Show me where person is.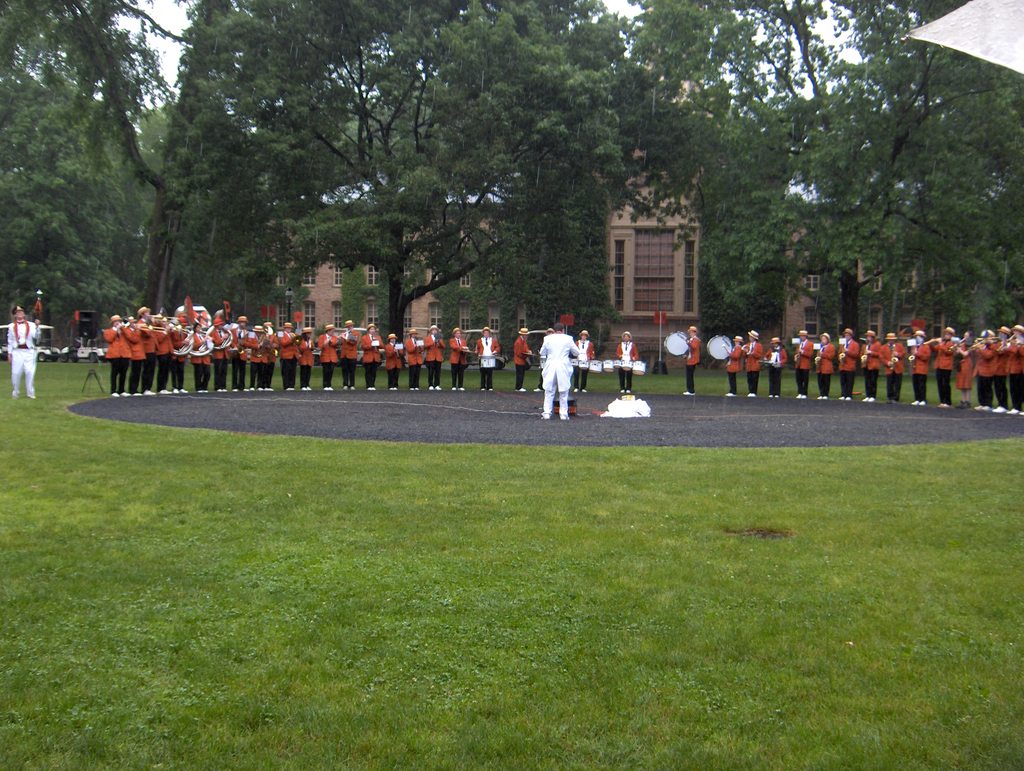
person is at 574,321,595,395.
